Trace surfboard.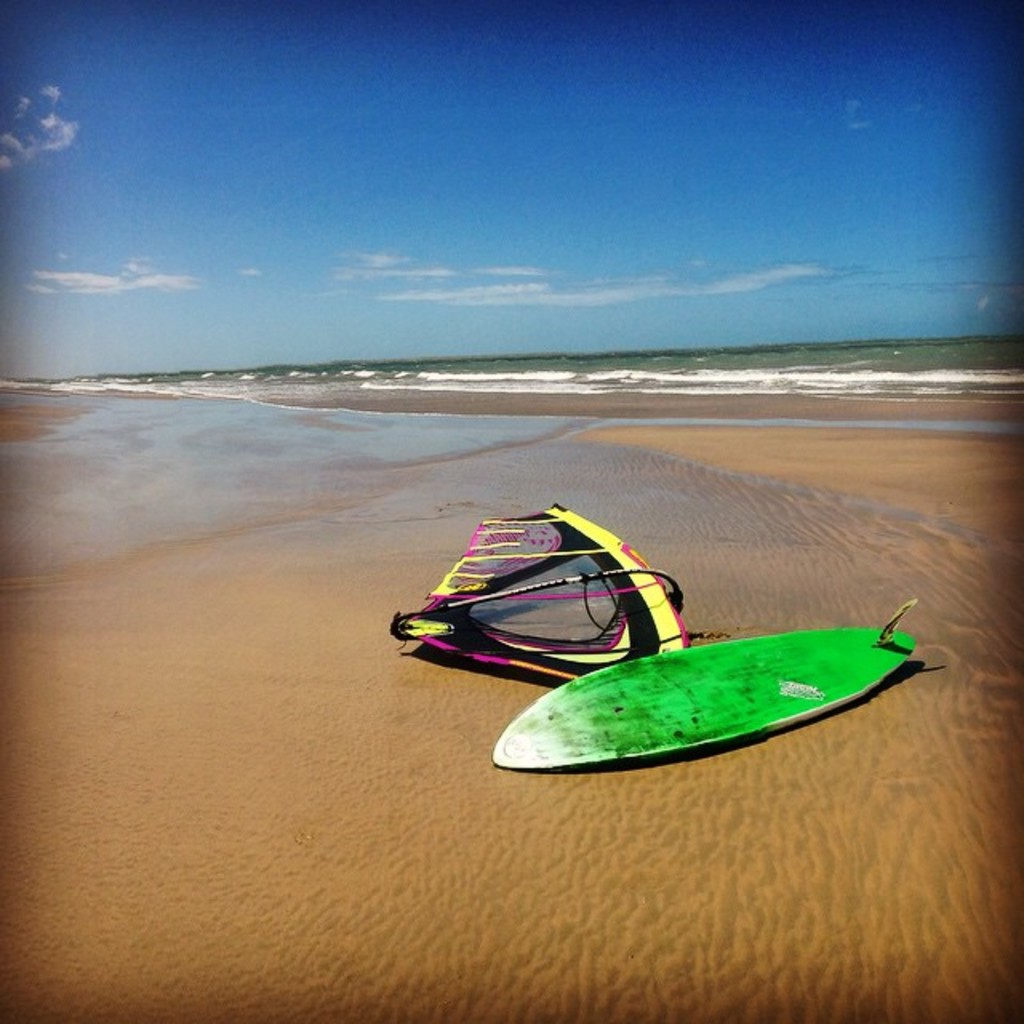
Traced to Rect(486, 598, 928, 774).
